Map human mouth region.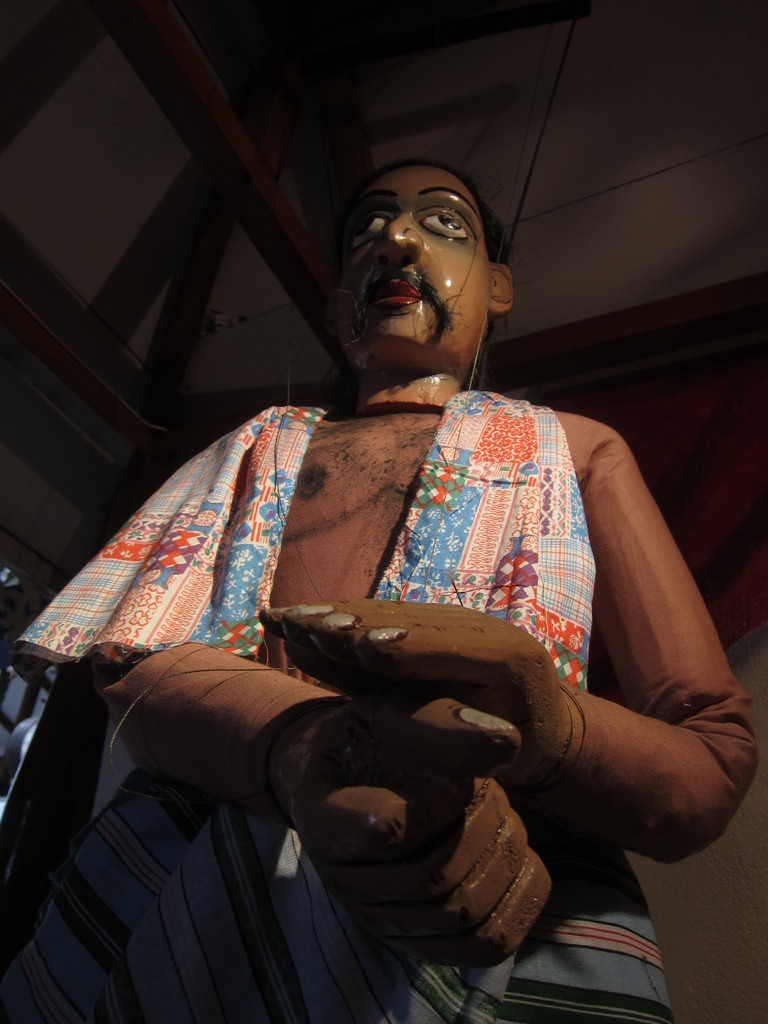
Mapped to l=369, t=274, r=417, b=312.
